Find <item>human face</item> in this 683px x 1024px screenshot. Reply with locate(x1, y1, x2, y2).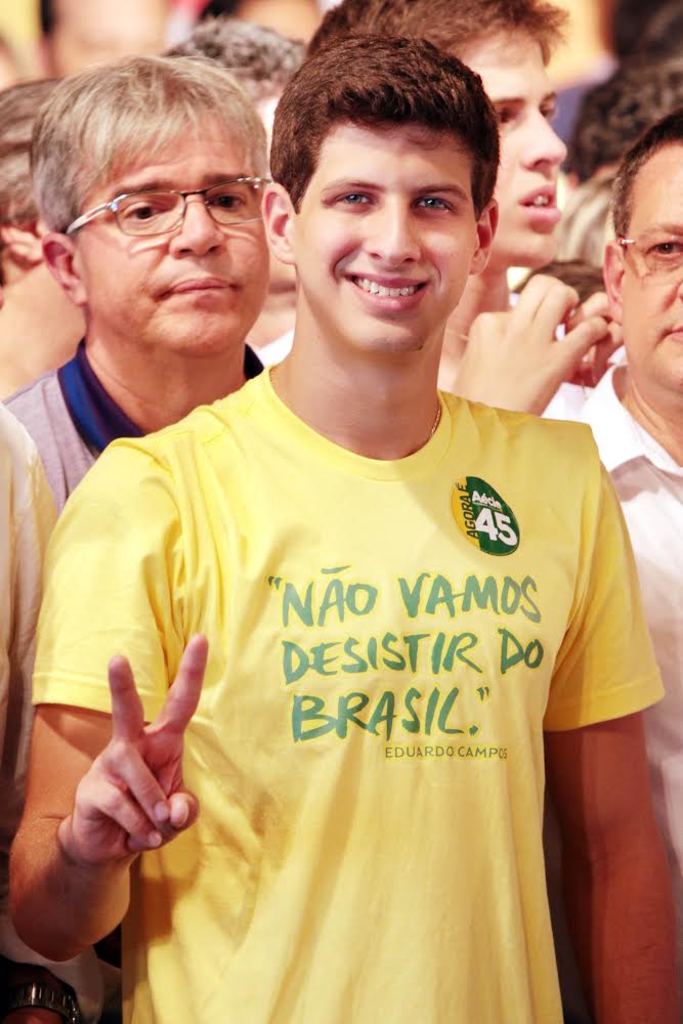
locate(289, 119, 475, 355).
